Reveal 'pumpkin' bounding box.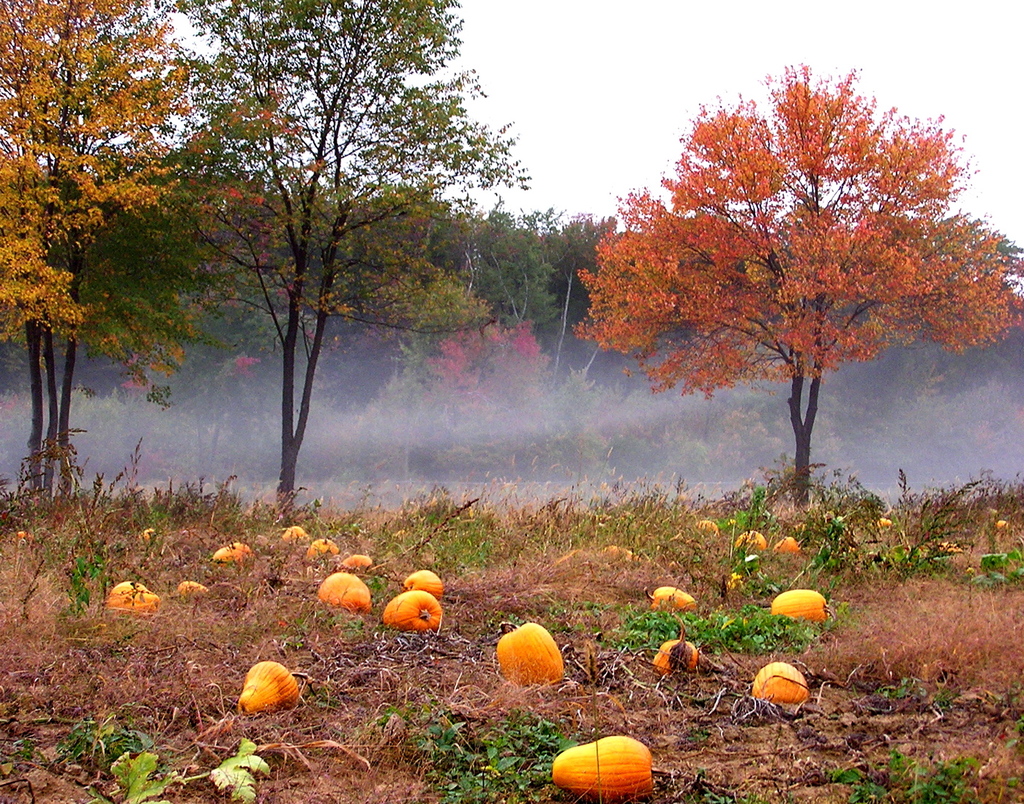
Revealed: <region>209, 543, 254, 573</region>.
